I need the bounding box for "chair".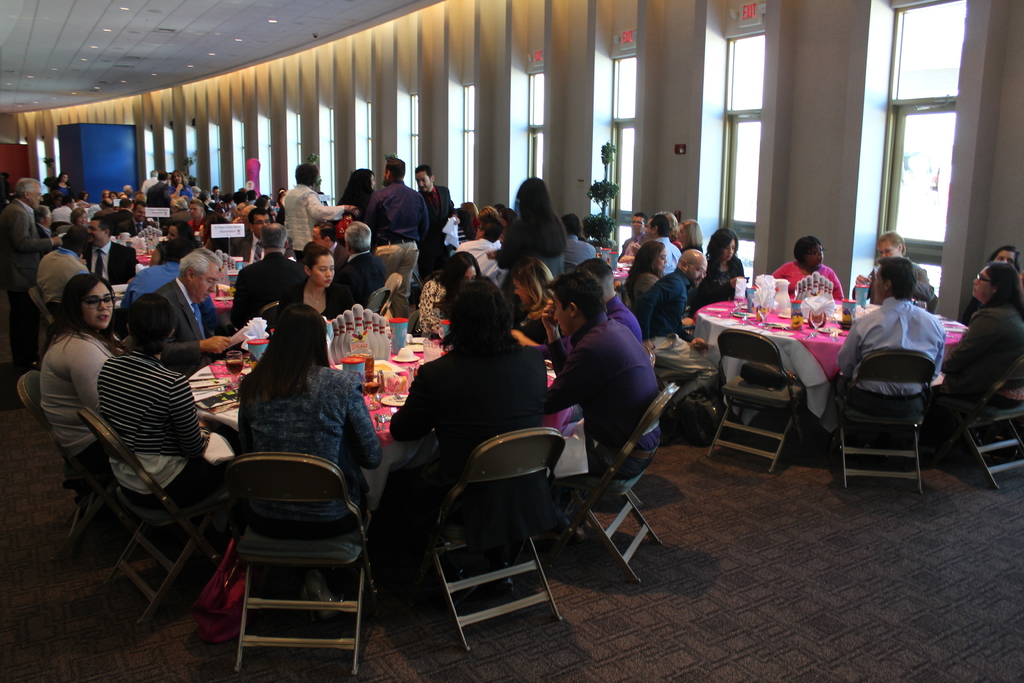
Here it is: <box>824,350,943,497</box>.
